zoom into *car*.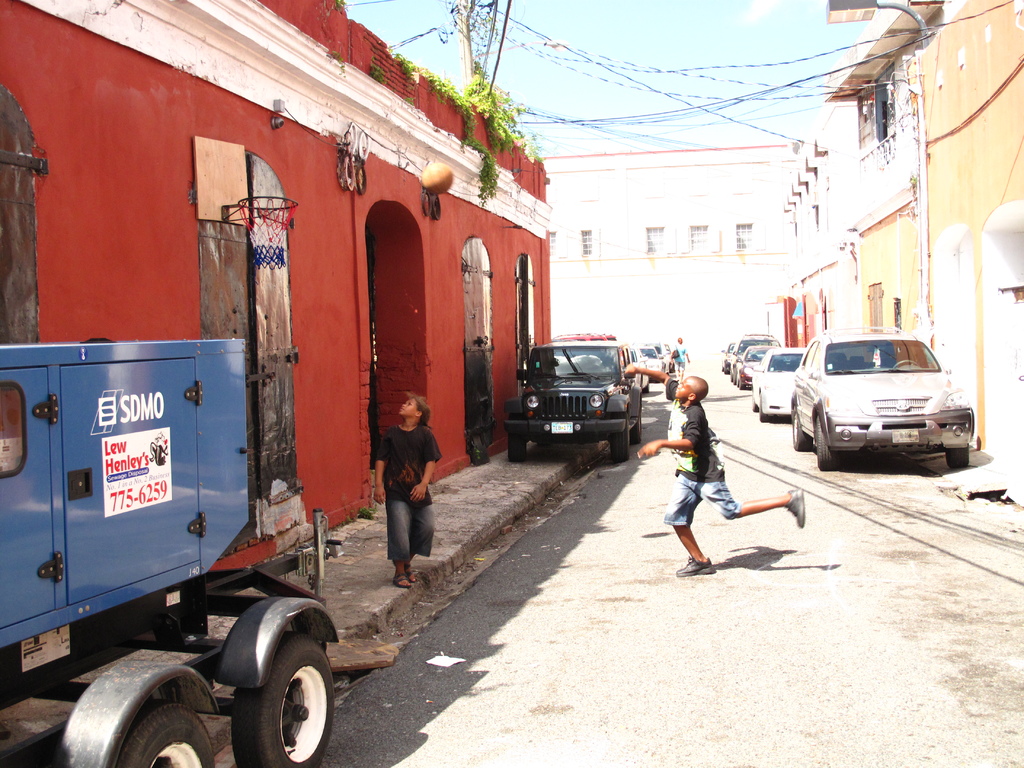
Zoom target: (left=644, top=344, right=666, bottom=374).
